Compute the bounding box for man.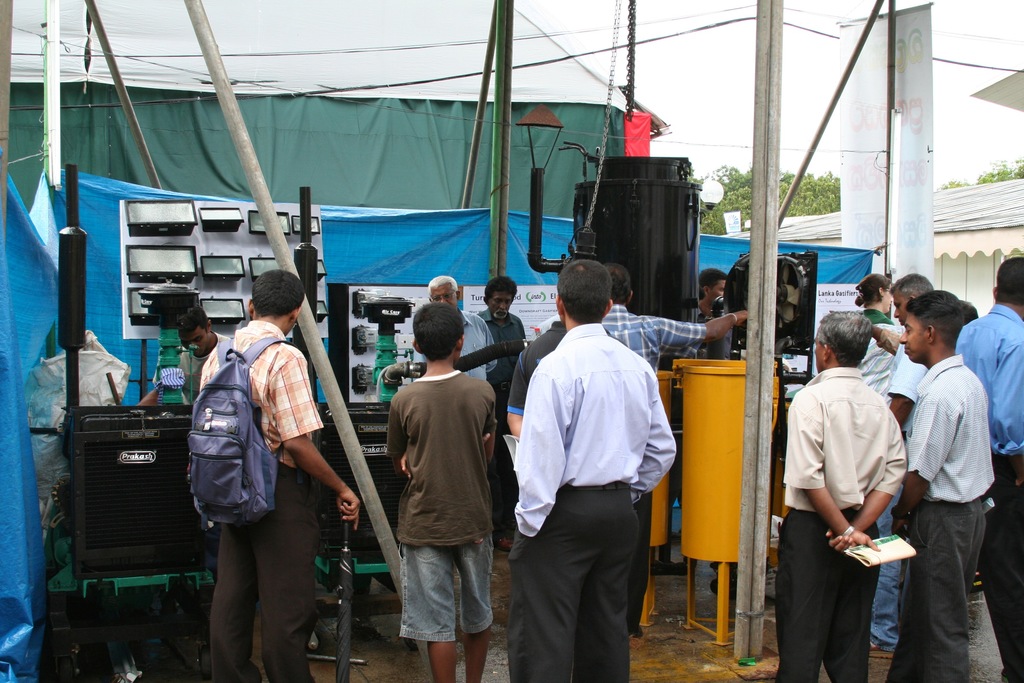
[508, 308, 632, 433].
